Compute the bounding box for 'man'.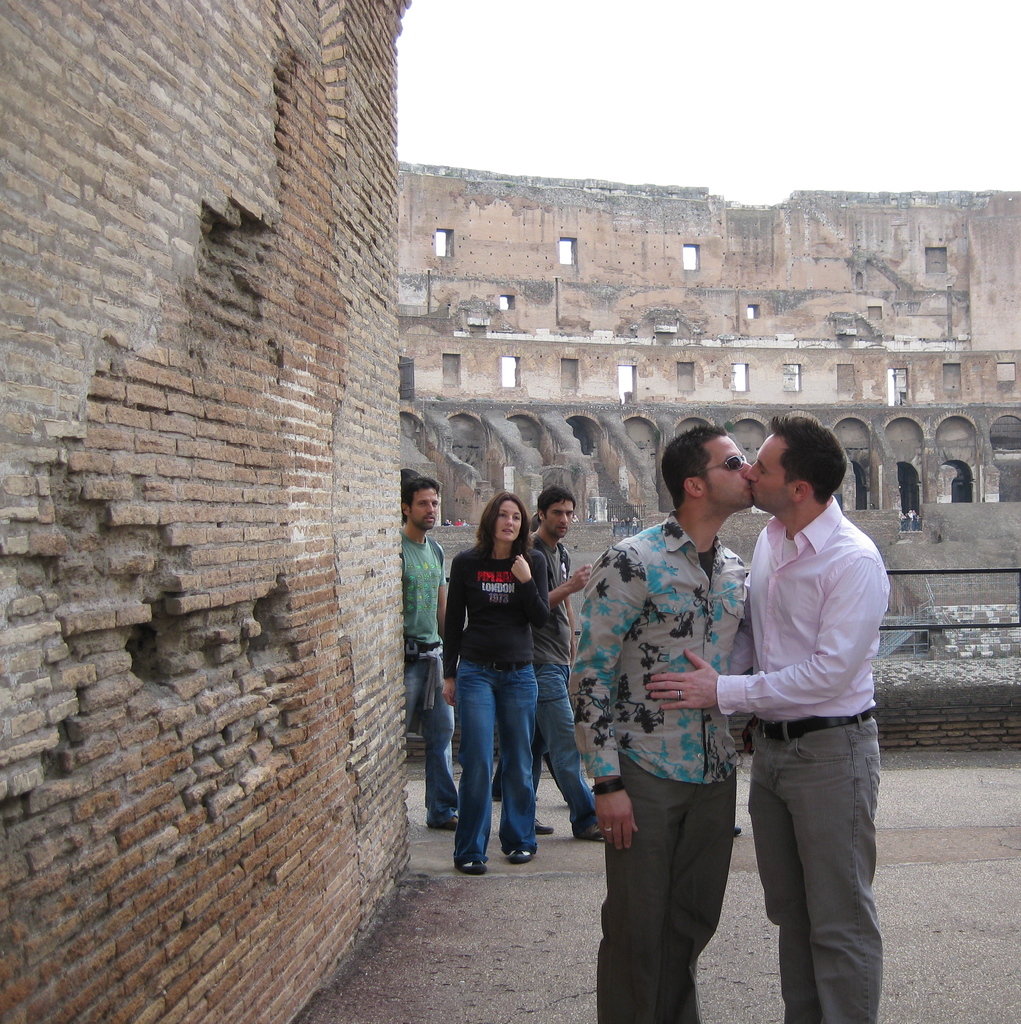
pyautogui.locateOnScreen(679, 374, 899, 1023).
